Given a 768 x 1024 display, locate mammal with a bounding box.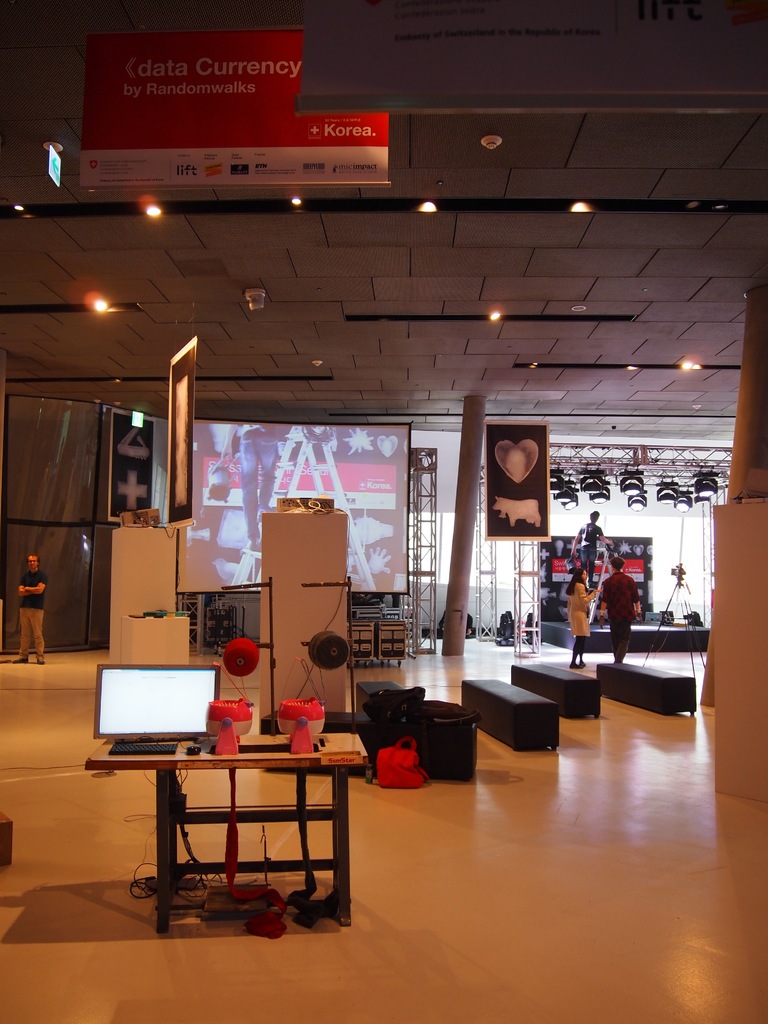
Located: (573,512,613,577).
